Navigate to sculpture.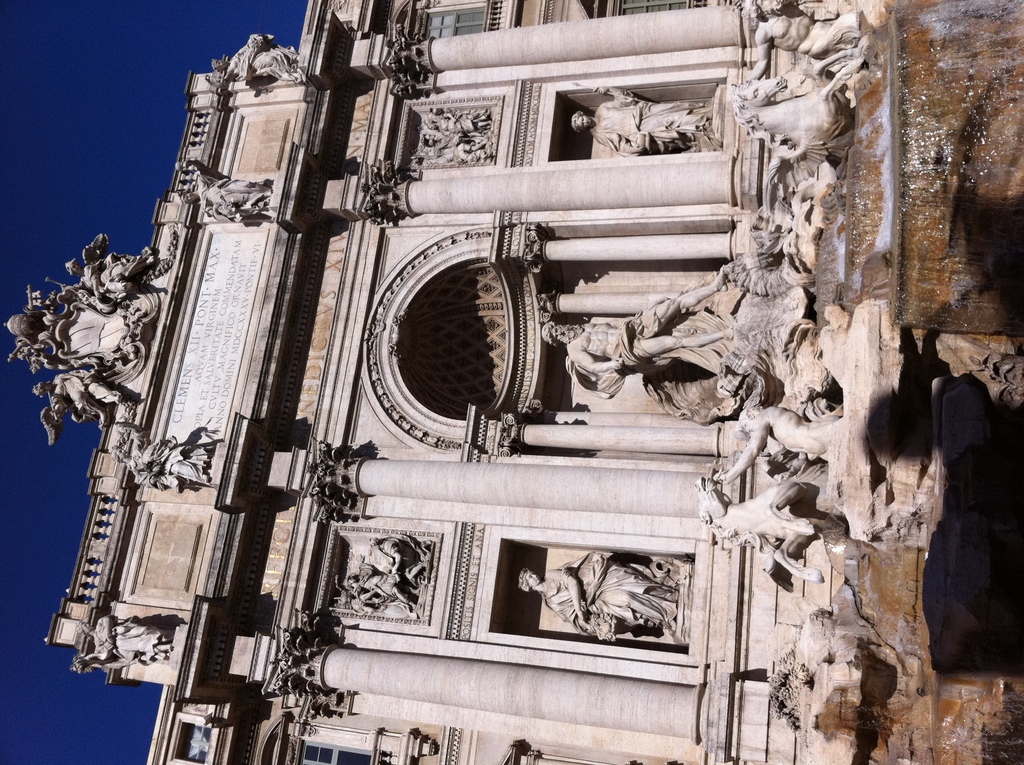
Navigation target: [113, 419, 209, 489].
